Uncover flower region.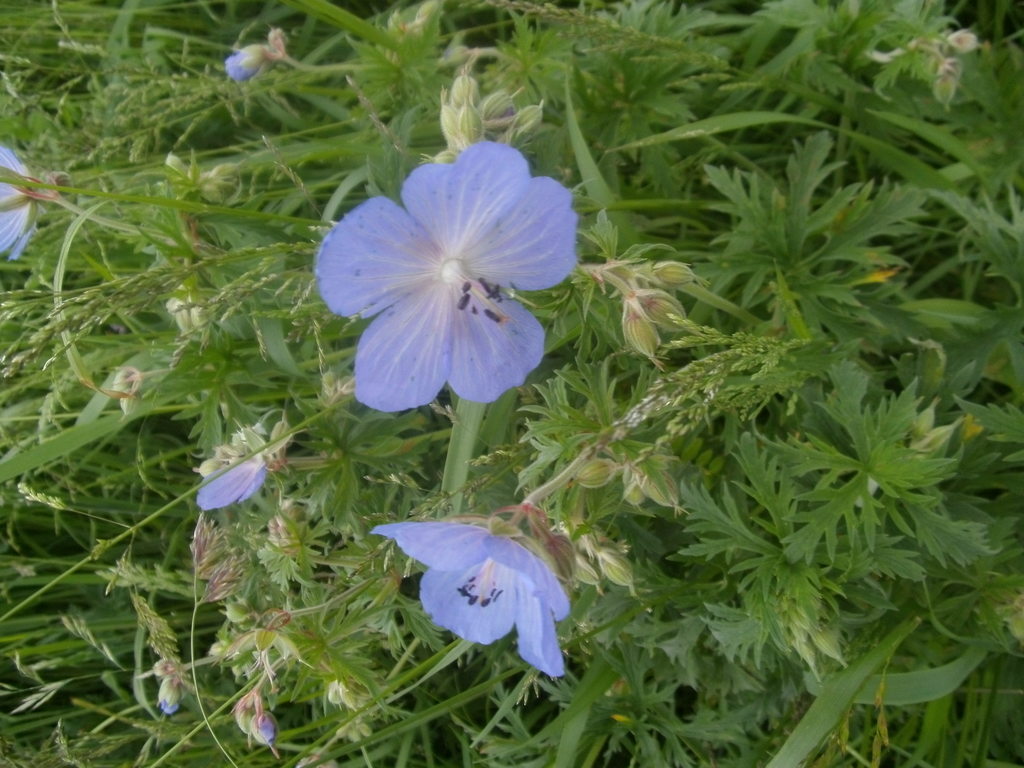
Uncovered: [367, 519, 591, 689].
